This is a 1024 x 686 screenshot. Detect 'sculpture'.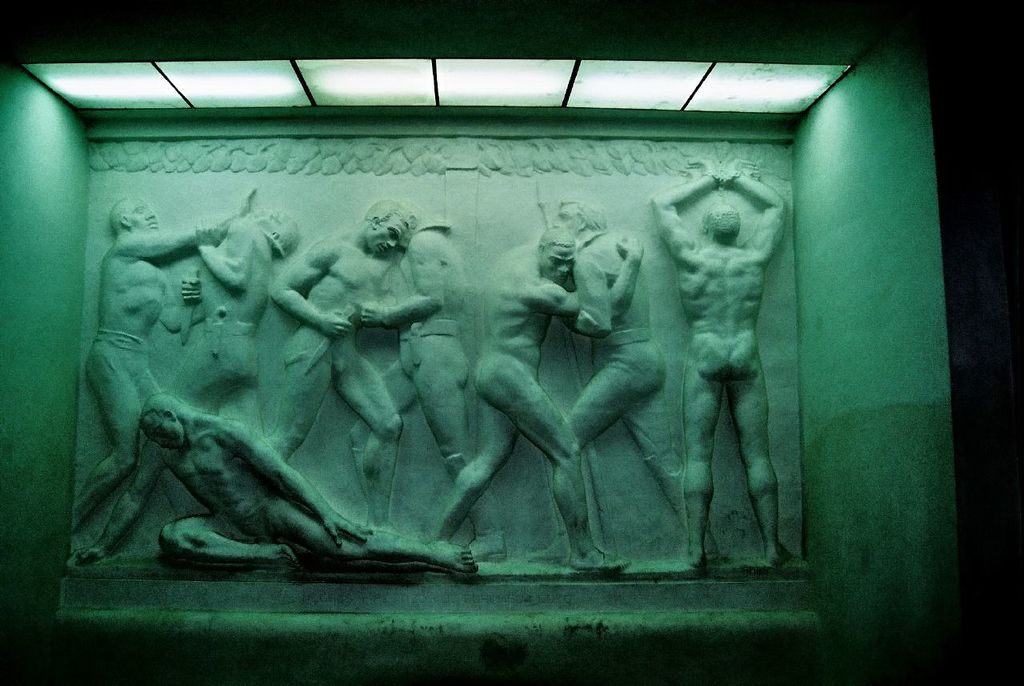
region(74, 385, 485, 597).
